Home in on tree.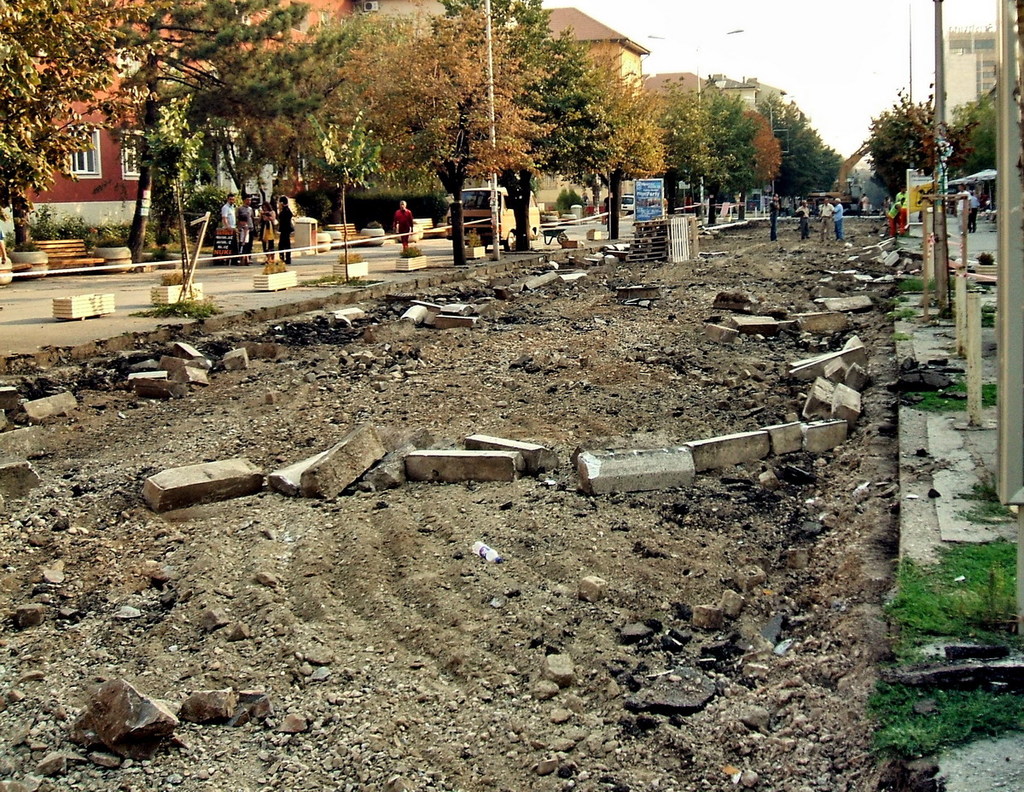
Homed in at left=313, top=0, right=515, bottom=260.
